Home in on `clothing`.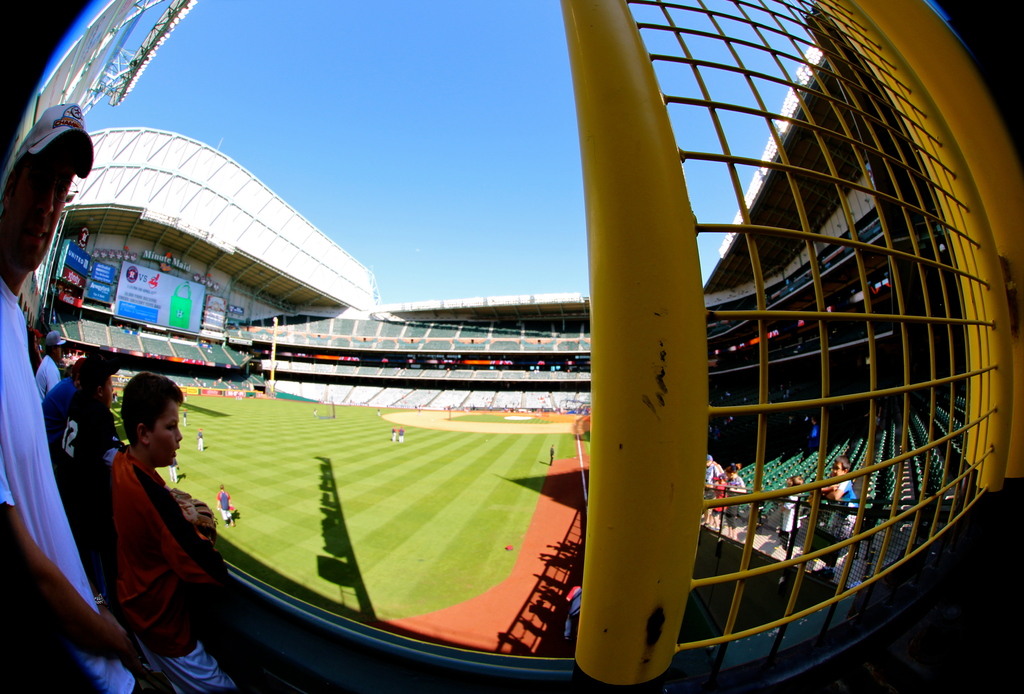
Homed in at [826, 478, 861, 540].
